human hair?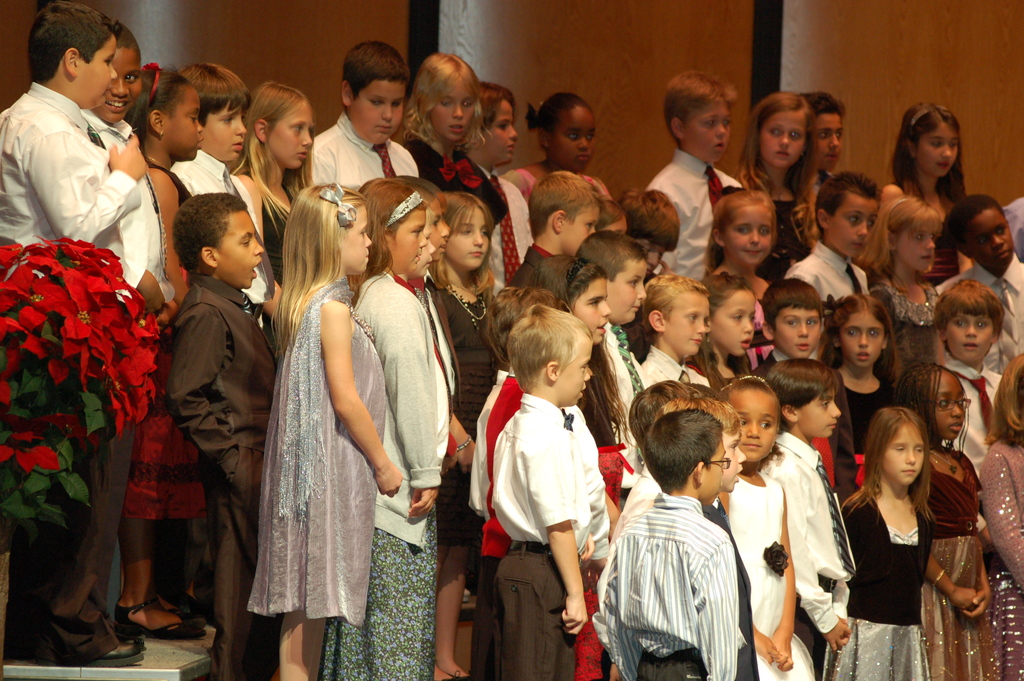
crop(891, 101, 964, 201)
